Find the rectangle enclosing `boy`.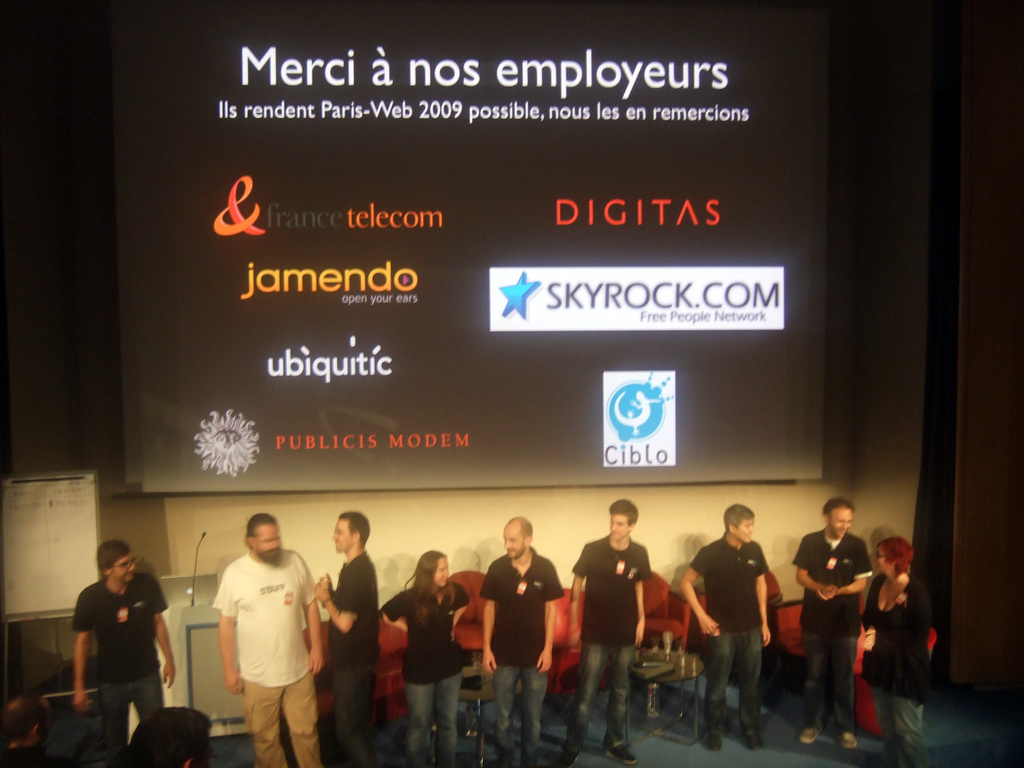
select_region(72, 537, 181, 749).
